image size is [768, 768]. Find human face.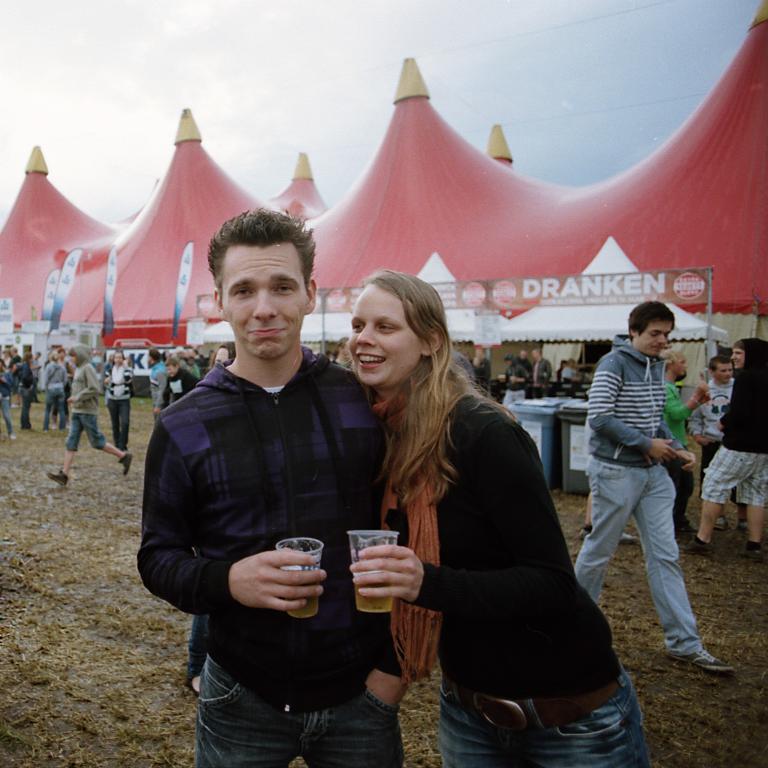
<bbox>112, 352, 121, 369</bbox>.
